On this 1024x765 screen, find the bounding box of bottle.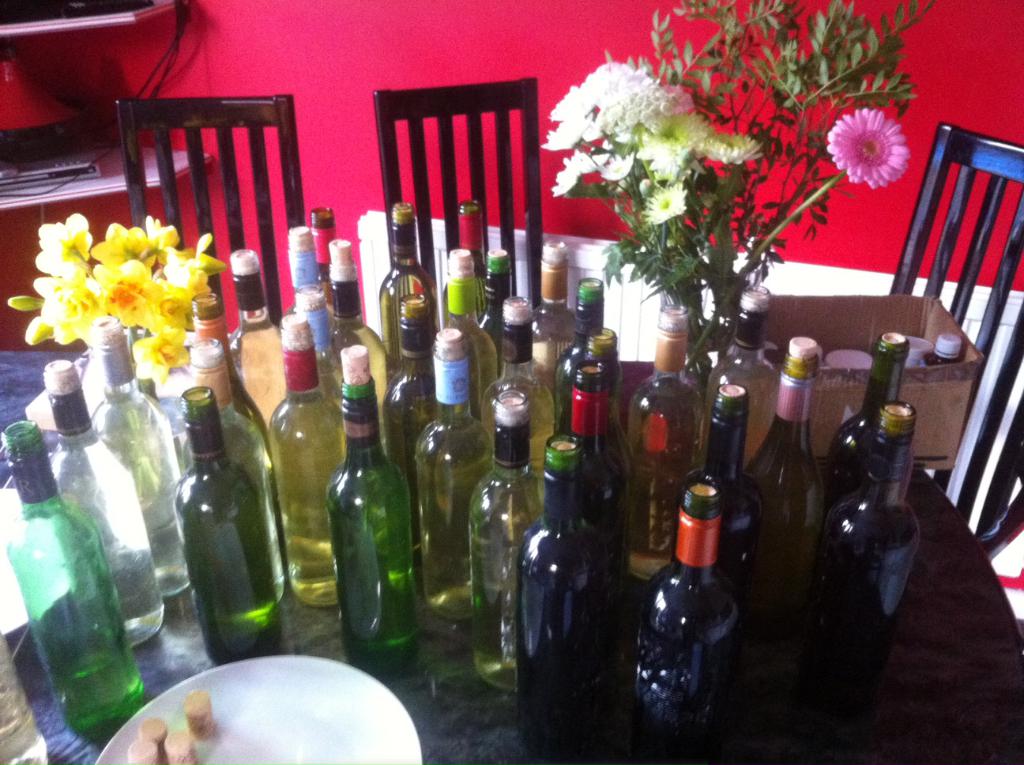
Bounding box: x1=483 y1=243 x2=514 y2=338.
